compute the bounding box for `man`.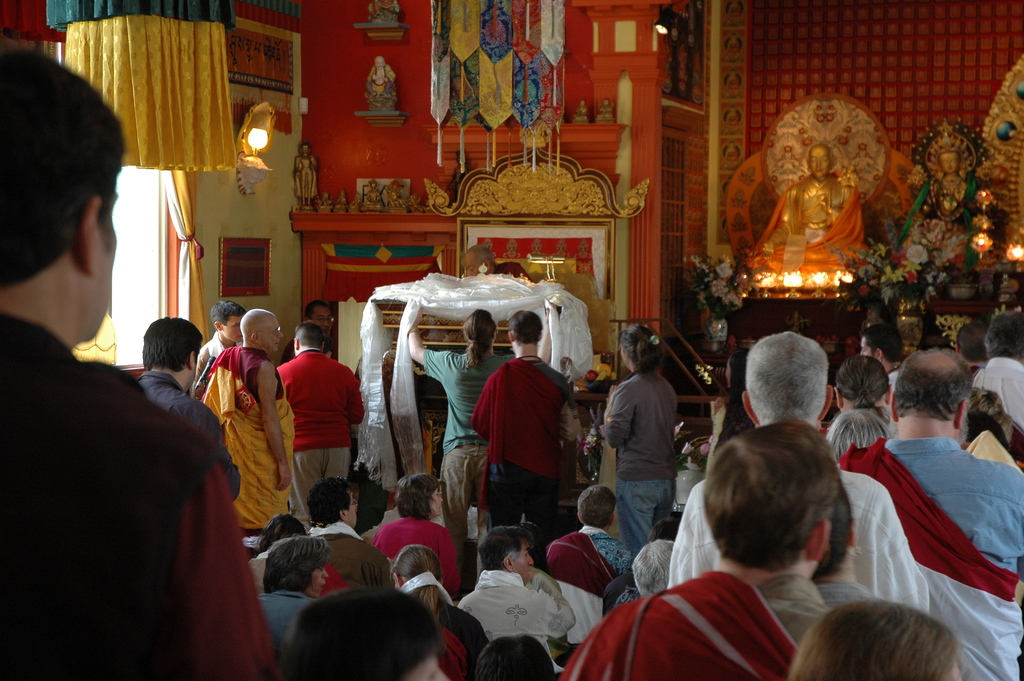
[left=406, top=303, right=555, bottom=554].
